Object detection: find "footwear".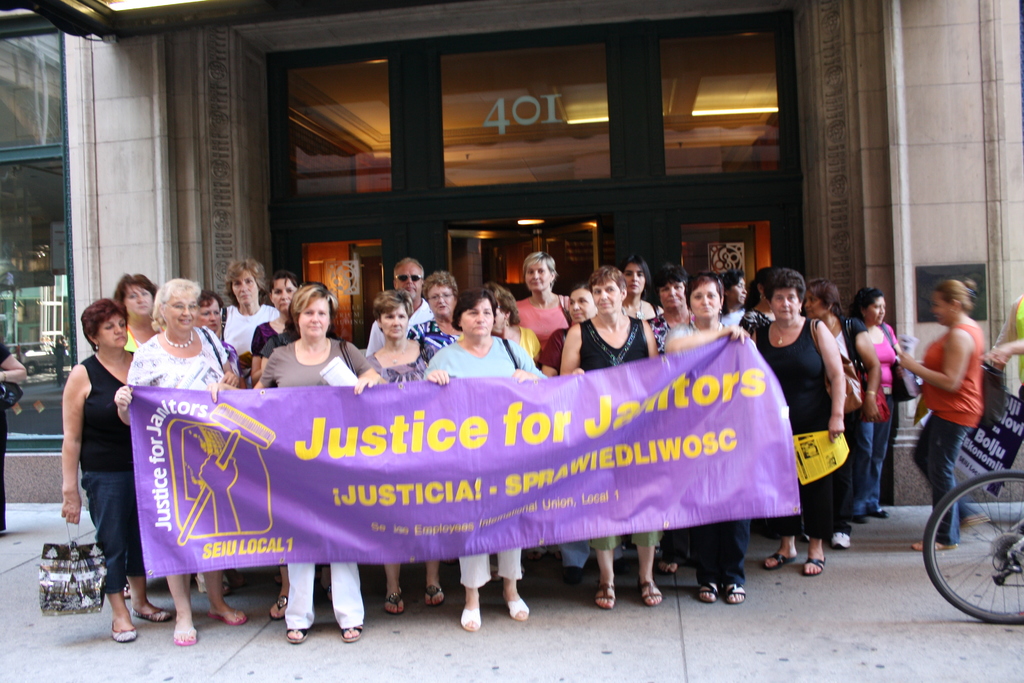
<region>421, 584, 444, 607</region>.
